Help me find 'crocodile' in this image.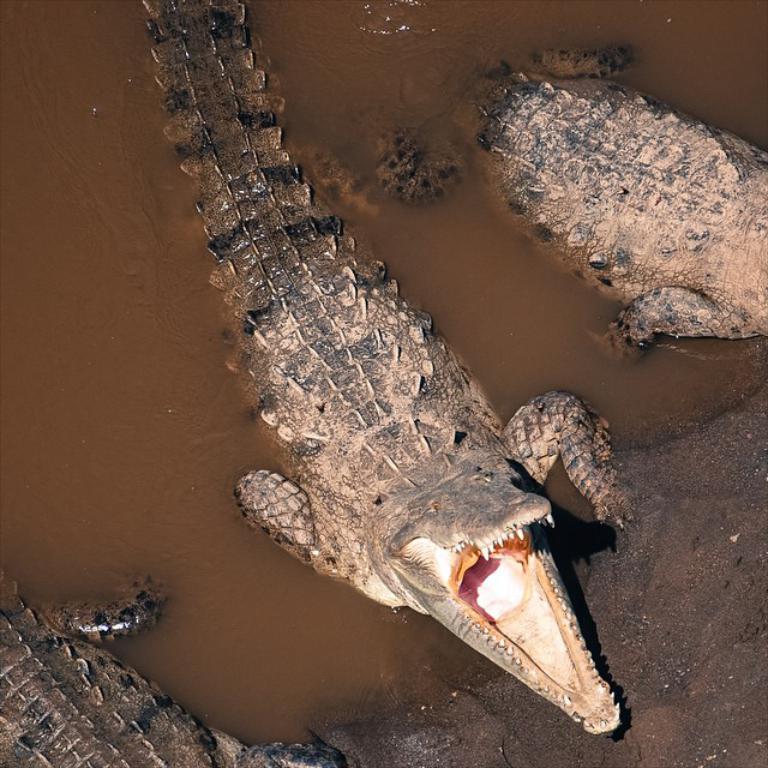
Found it: 0/570/347/767.
